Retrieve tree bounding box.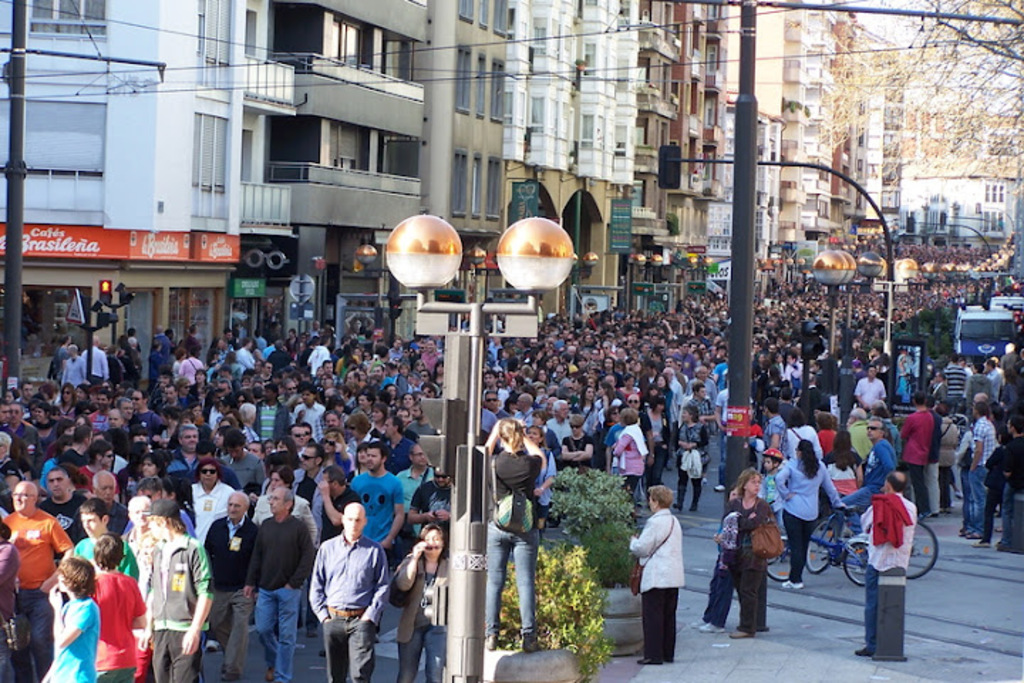
Bounding box: (left=798, top=0, right=1023, bottom=258).
